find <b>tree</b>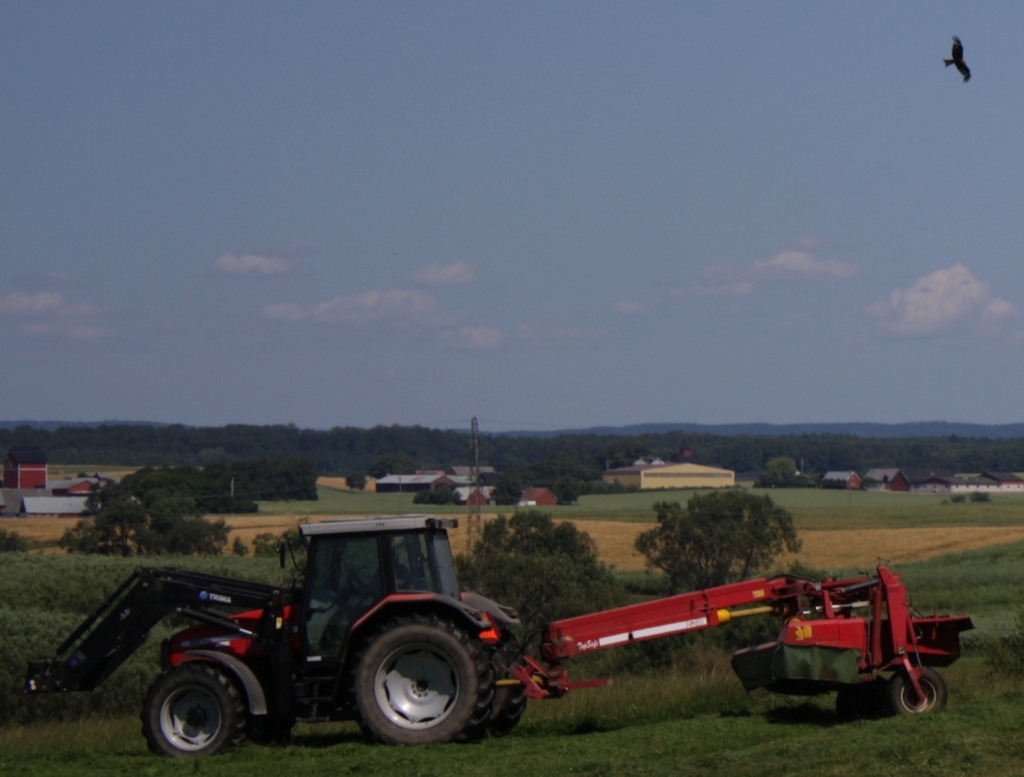
63 498 225 555
